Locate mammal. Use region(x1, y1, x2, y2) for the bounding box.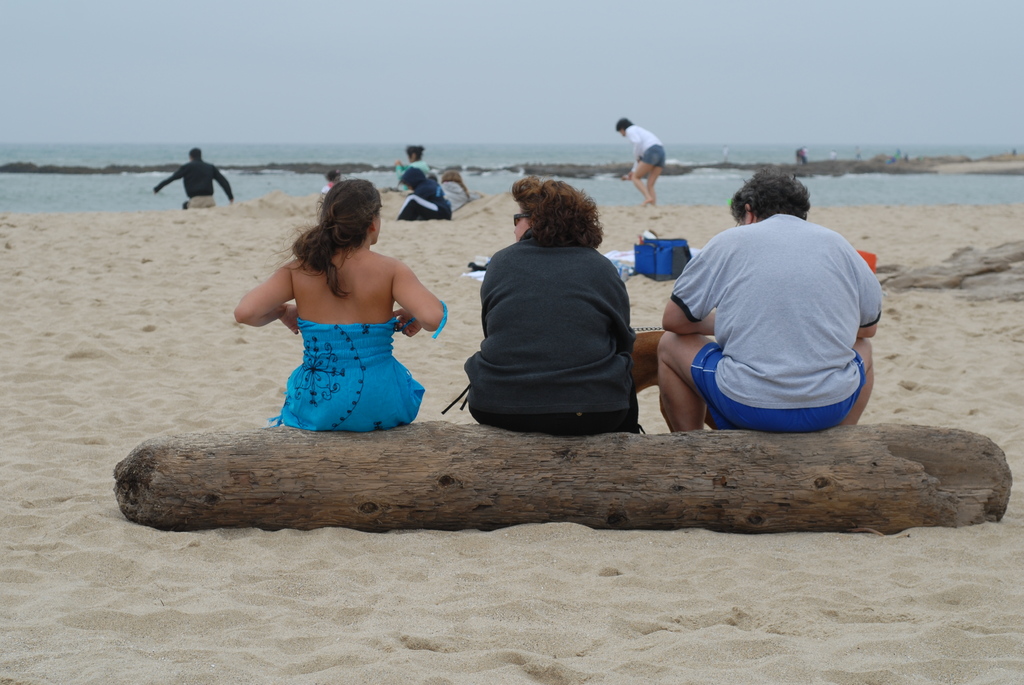
region(396, 140, 432, 190).
